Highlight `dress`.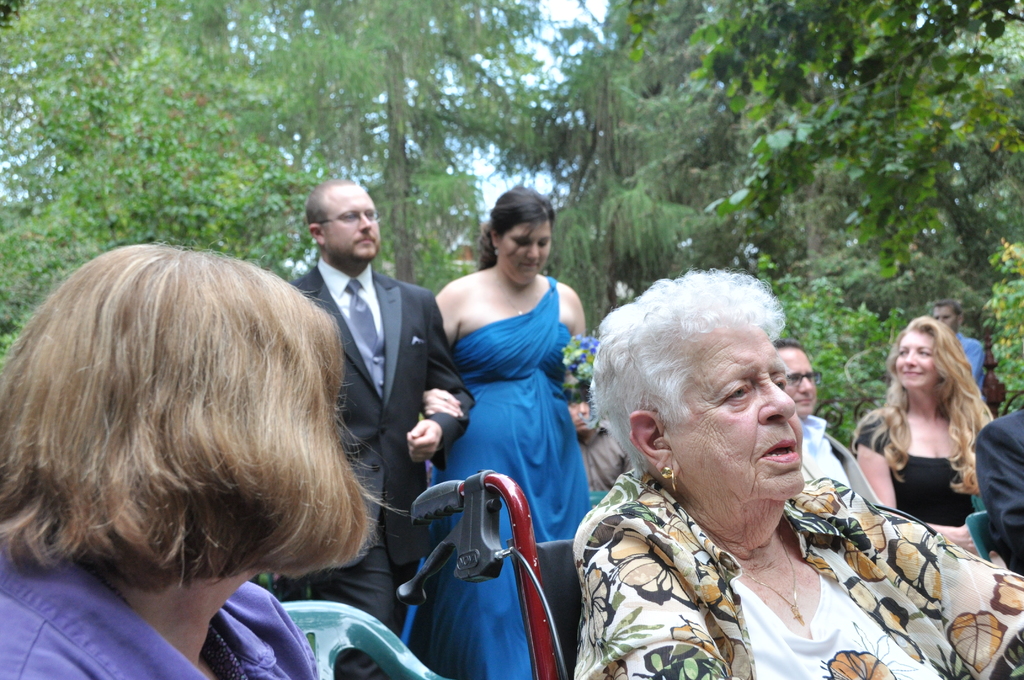
Highlighted region: rect(854, 412, 976, 528).
